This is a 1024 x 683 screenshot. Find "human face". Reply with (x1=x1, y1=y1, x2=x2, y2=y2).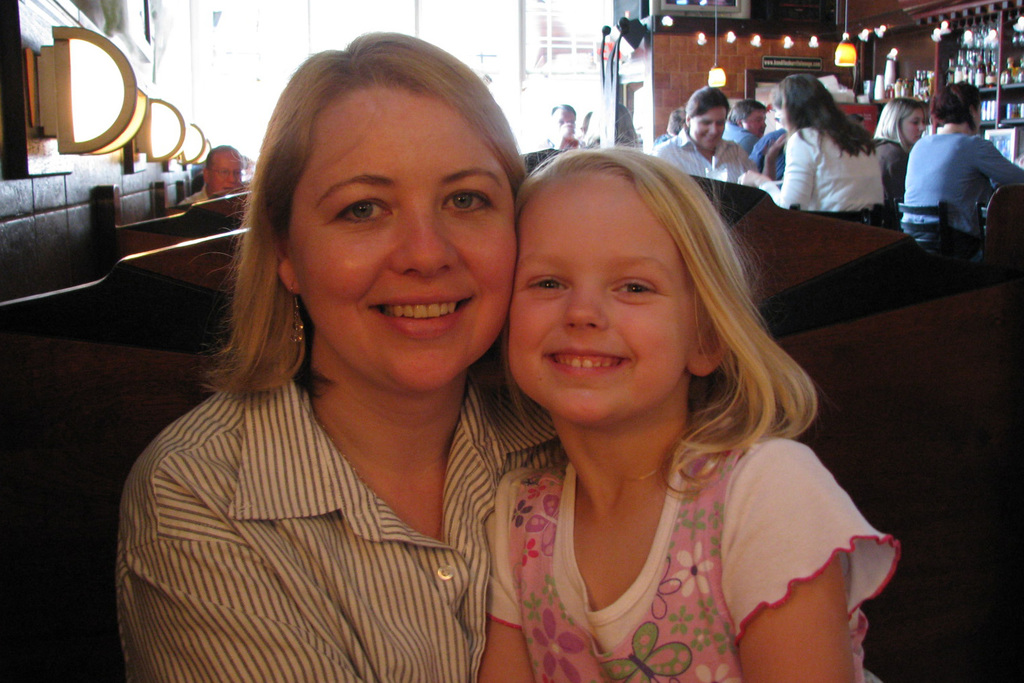
(x1=740, y1=110, x2=766, y2=136).
